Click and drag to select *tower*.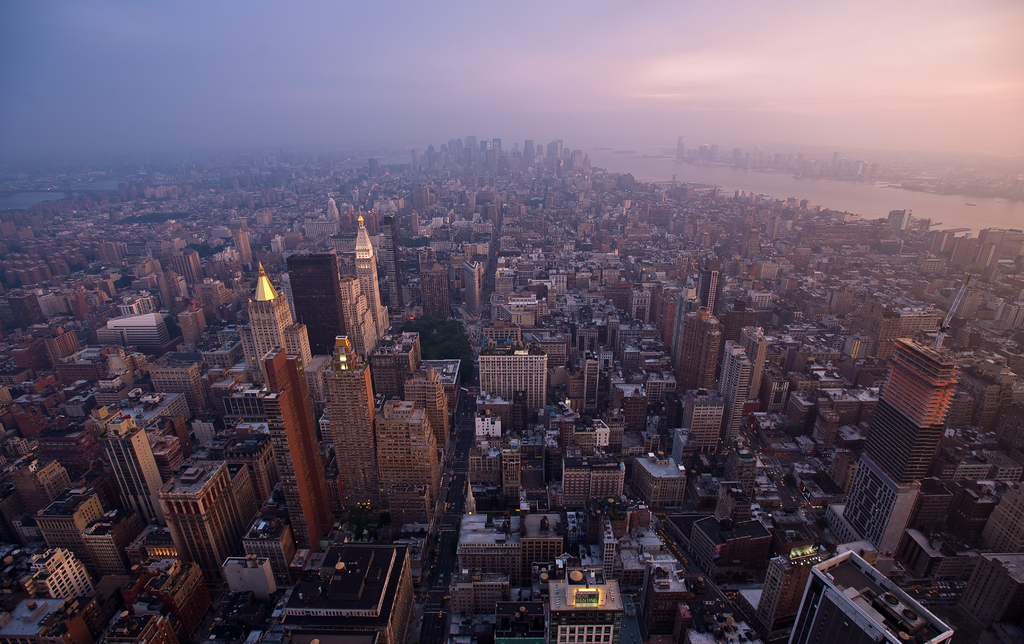
Selection: 103:413:163:525.
